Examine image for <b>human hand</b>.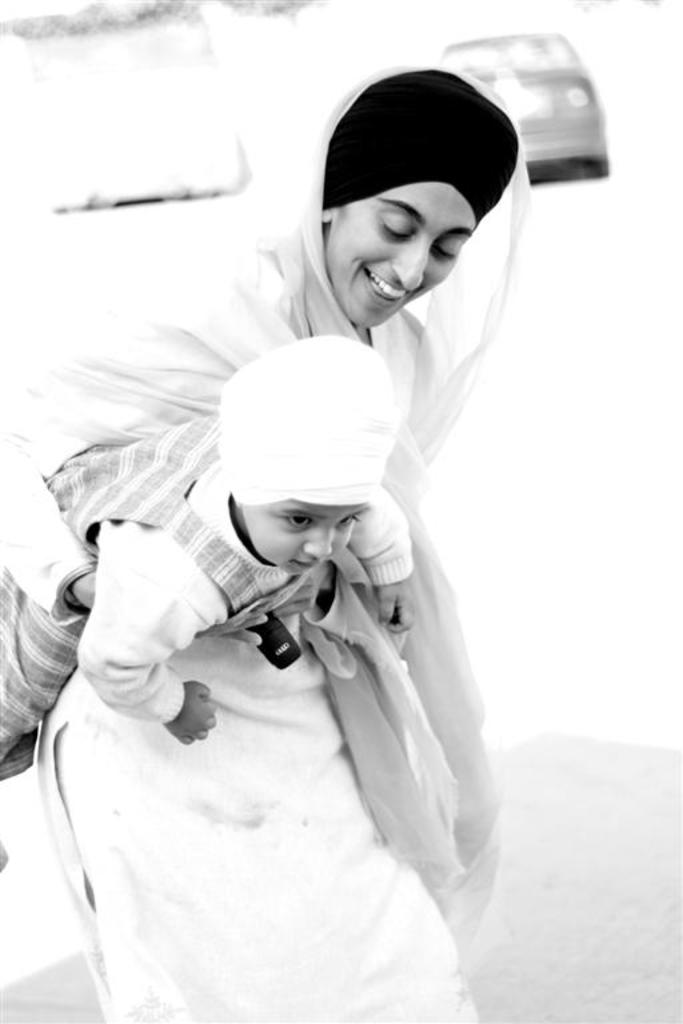
Examination result: [left=191, top=607, right=276, bottom=651].
